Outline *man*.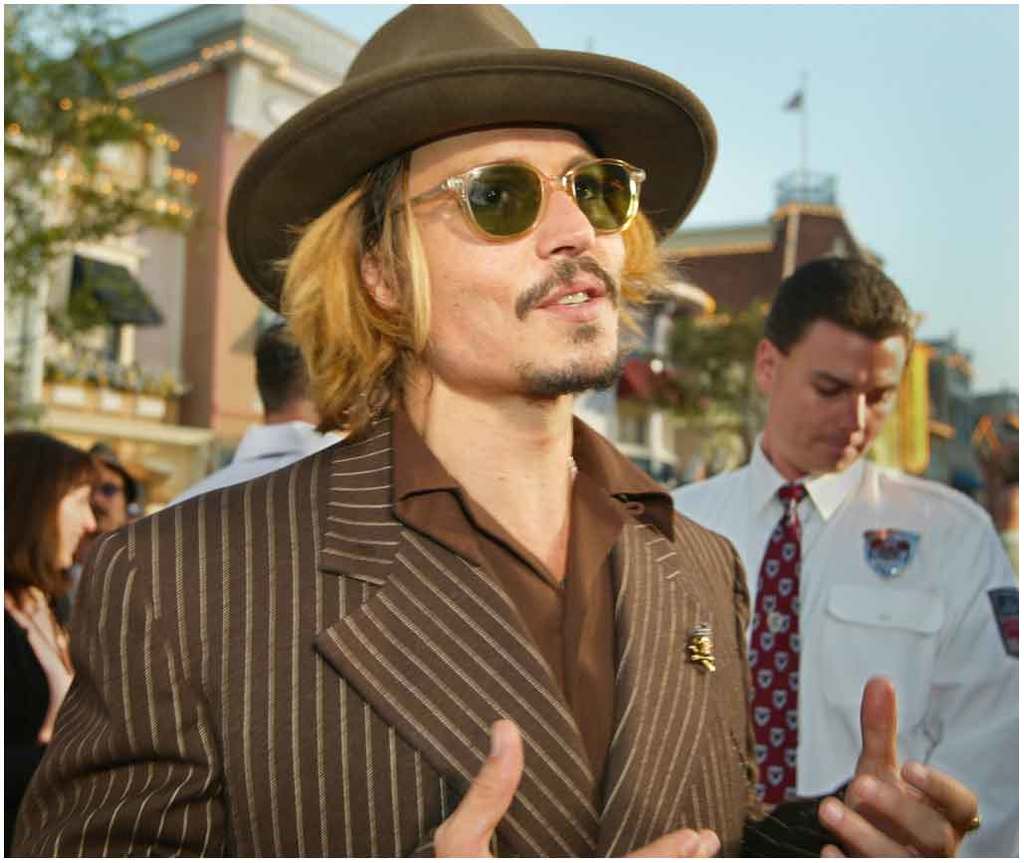
Outline: 687/258/1009/844.
